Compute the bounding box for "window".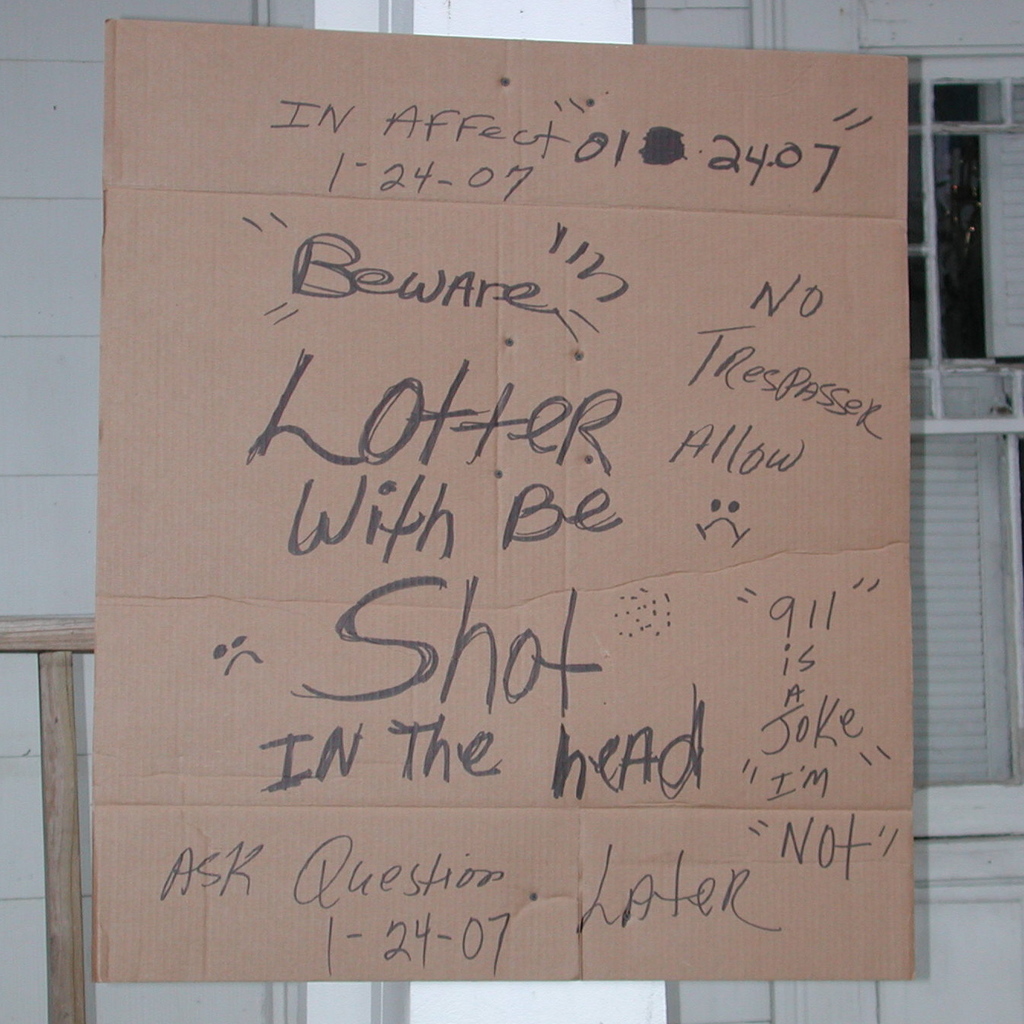
852/46/1023/845.
